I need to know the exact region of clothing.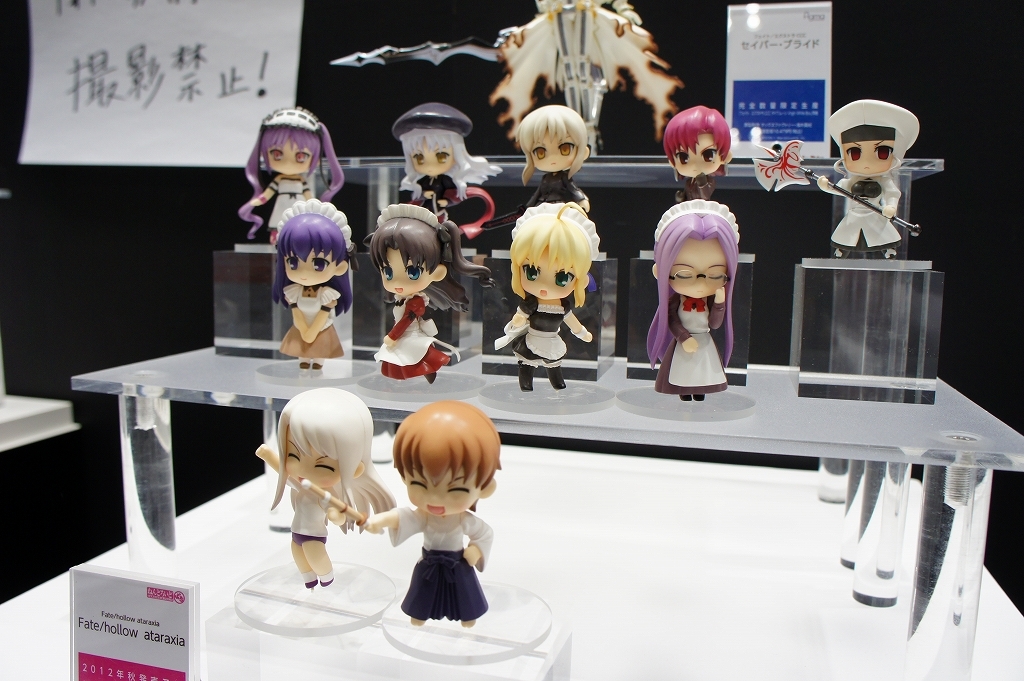
Region: pyautogui.locateOnScreen(403, 185, 476, 217).
